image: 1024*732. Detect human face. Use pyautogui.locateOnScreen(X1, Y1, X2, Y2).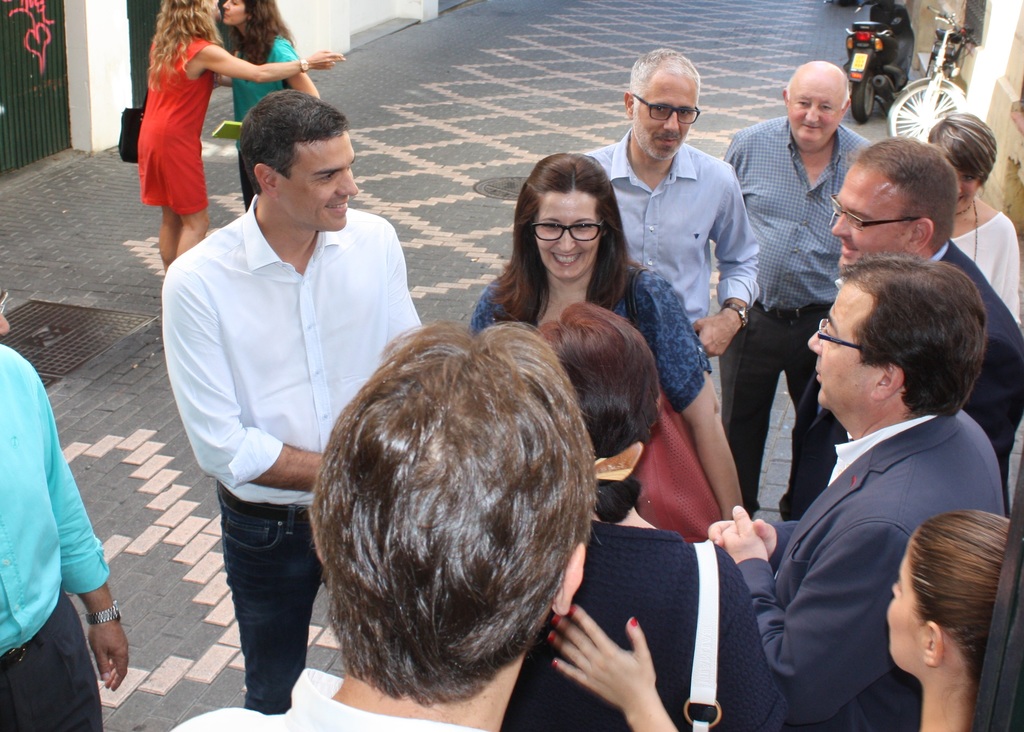
pyautogui.locateOnScreen(0, 291, 11, 343).
